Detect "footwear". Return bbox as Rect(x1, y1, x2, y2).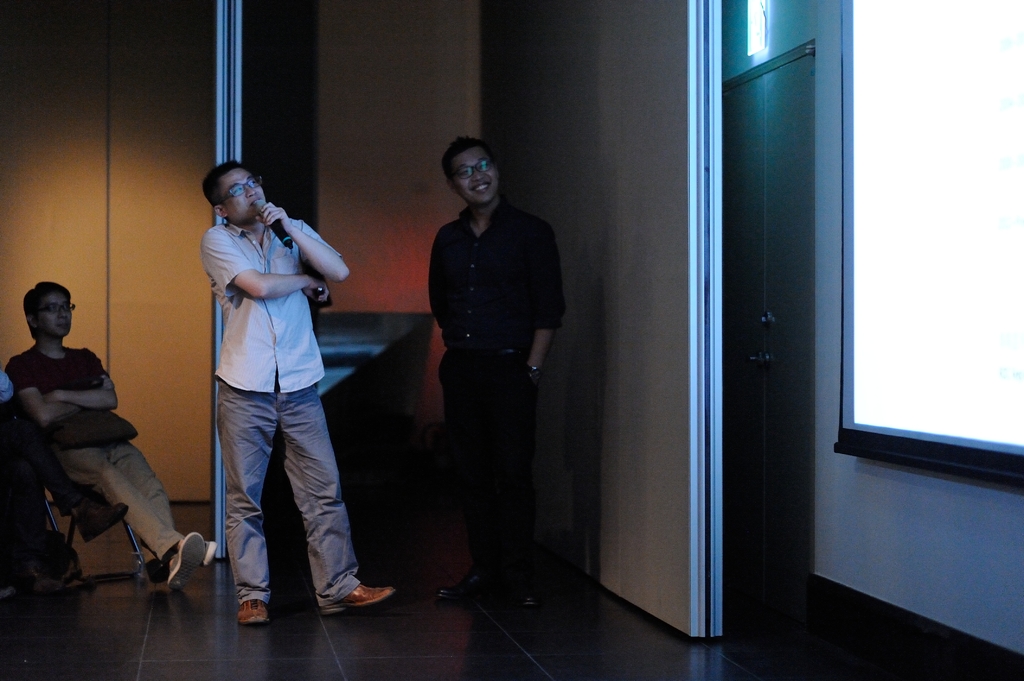
Rect(235, 598, 264, 621).
